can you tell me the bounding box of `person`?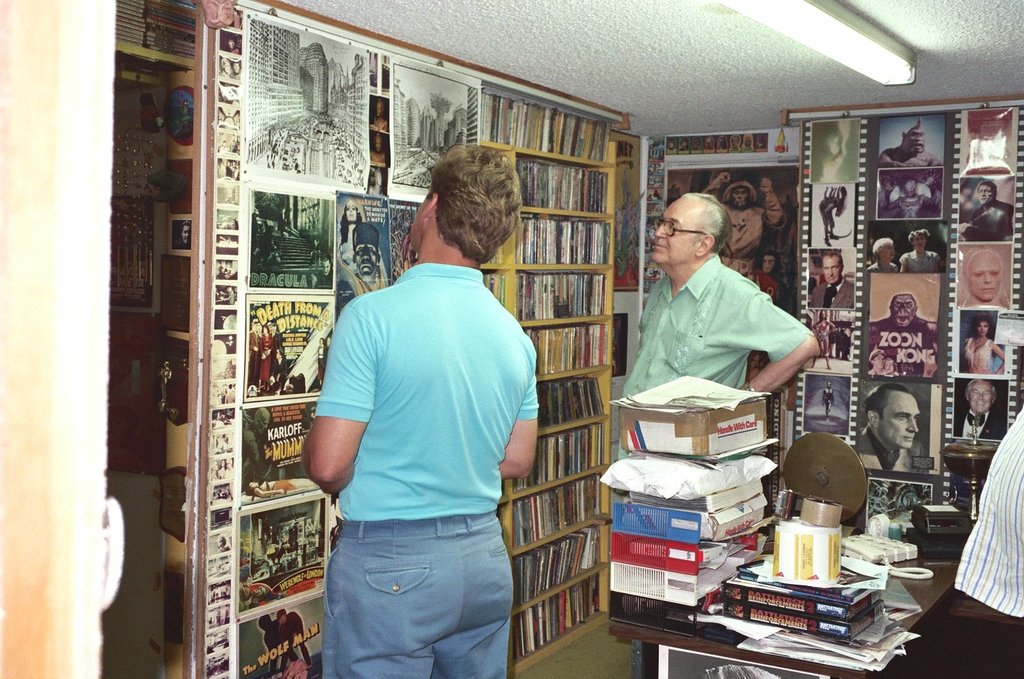
detection(258, 325, 281, 382).
